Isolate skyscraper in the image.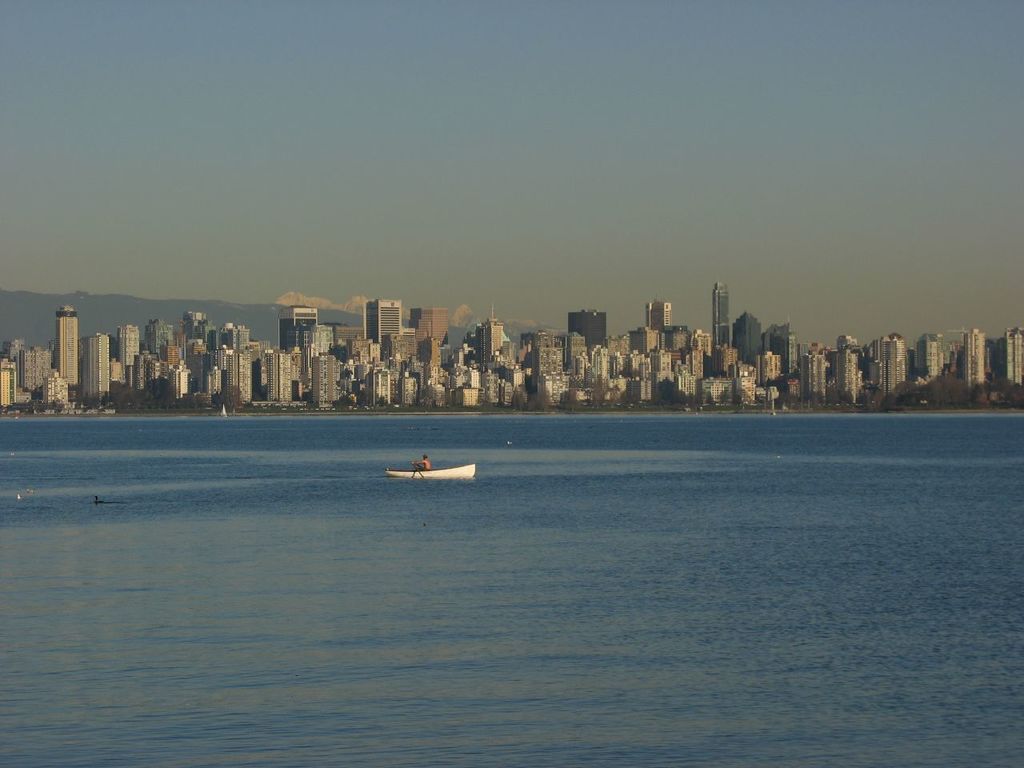
Isolated region: 189, 341, 209, 394.
